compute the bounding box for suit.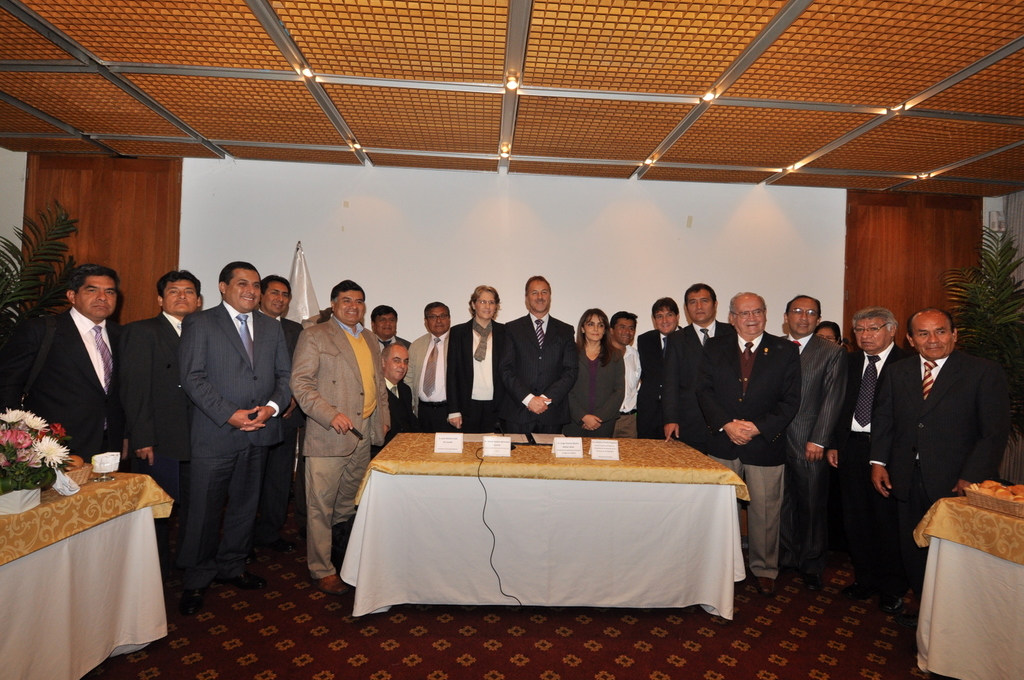
region(118, 314, 202, 551).
